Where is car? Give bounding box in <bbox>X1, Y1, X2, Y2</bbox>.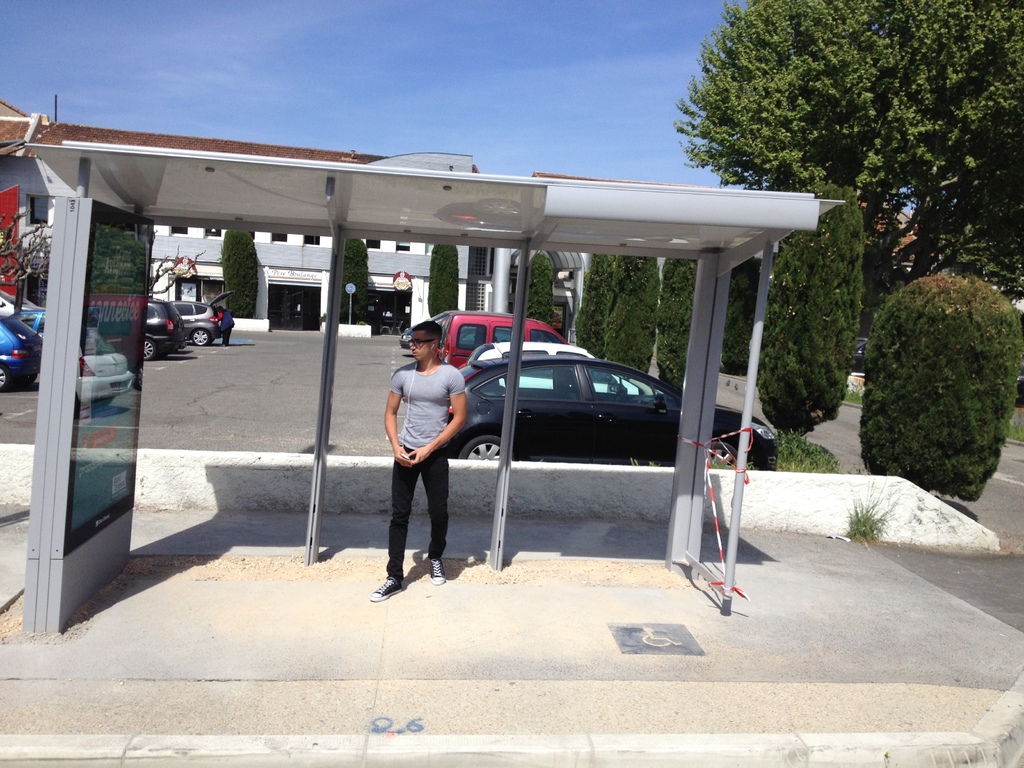
<bbox>473, 341, 652, 394</bbox>.
